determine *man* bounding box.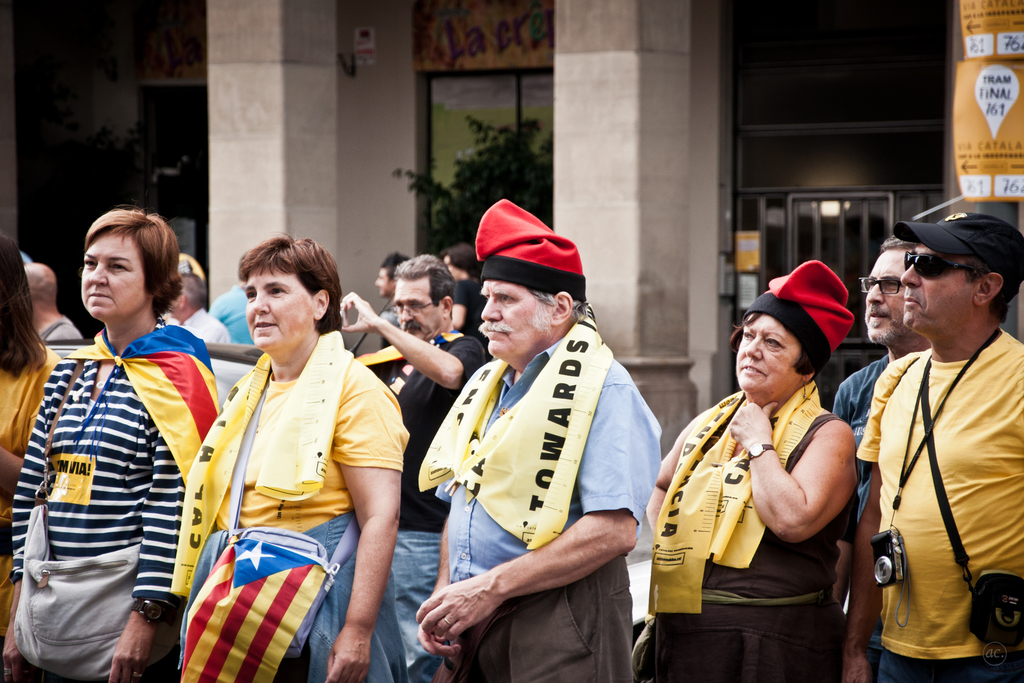
Determined: (left=332, top=251, right=476, bottom=682).
